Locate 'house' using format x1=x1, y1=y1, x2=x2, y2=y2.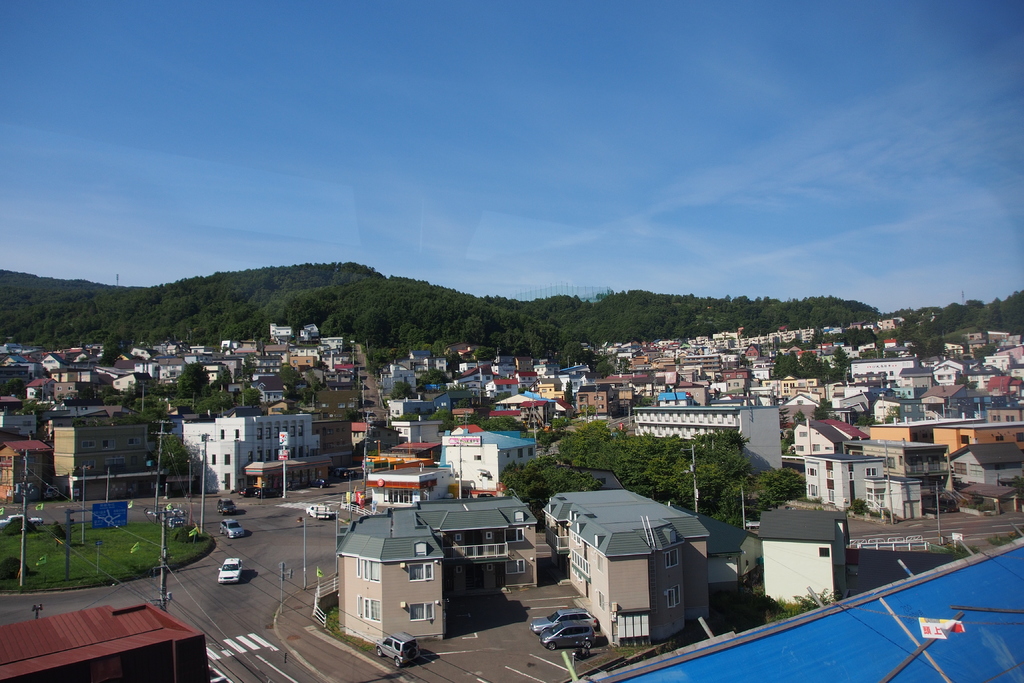
x1=183, y1=415, x2=314, y2=493.
